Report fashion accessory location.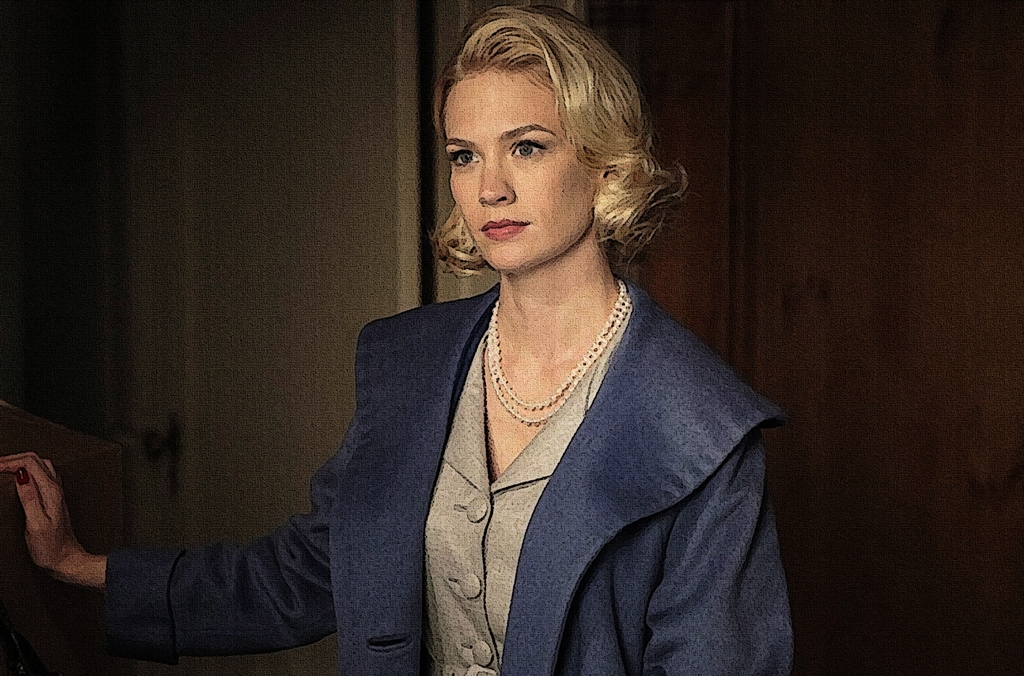
Report: region(488, 276, 628, 426).
